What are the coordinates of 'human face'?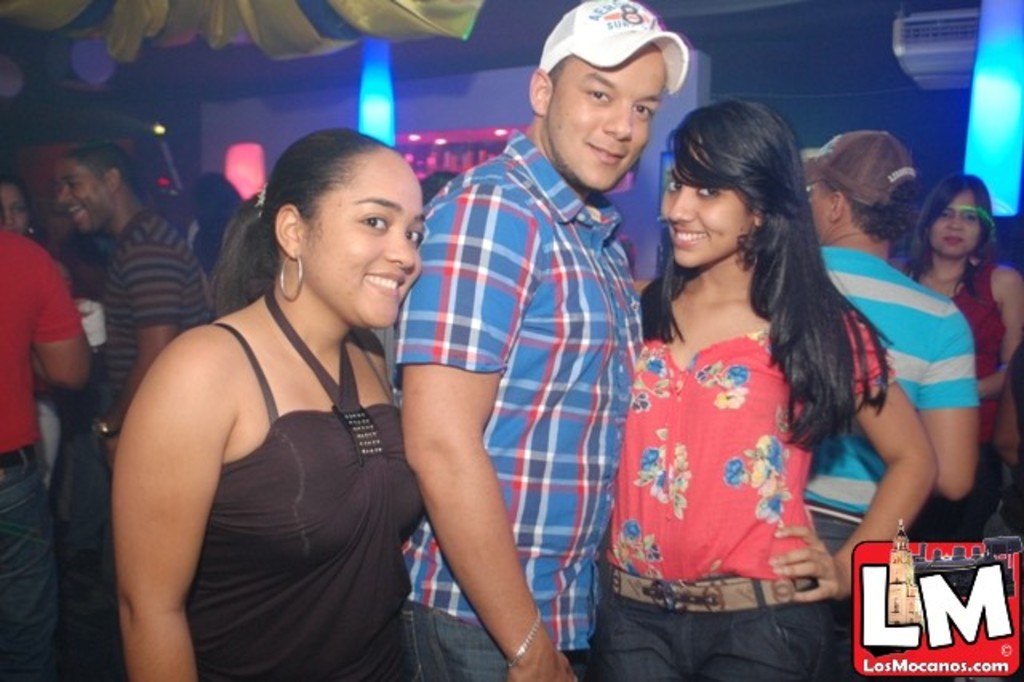
[651, 160, 755, 275].
